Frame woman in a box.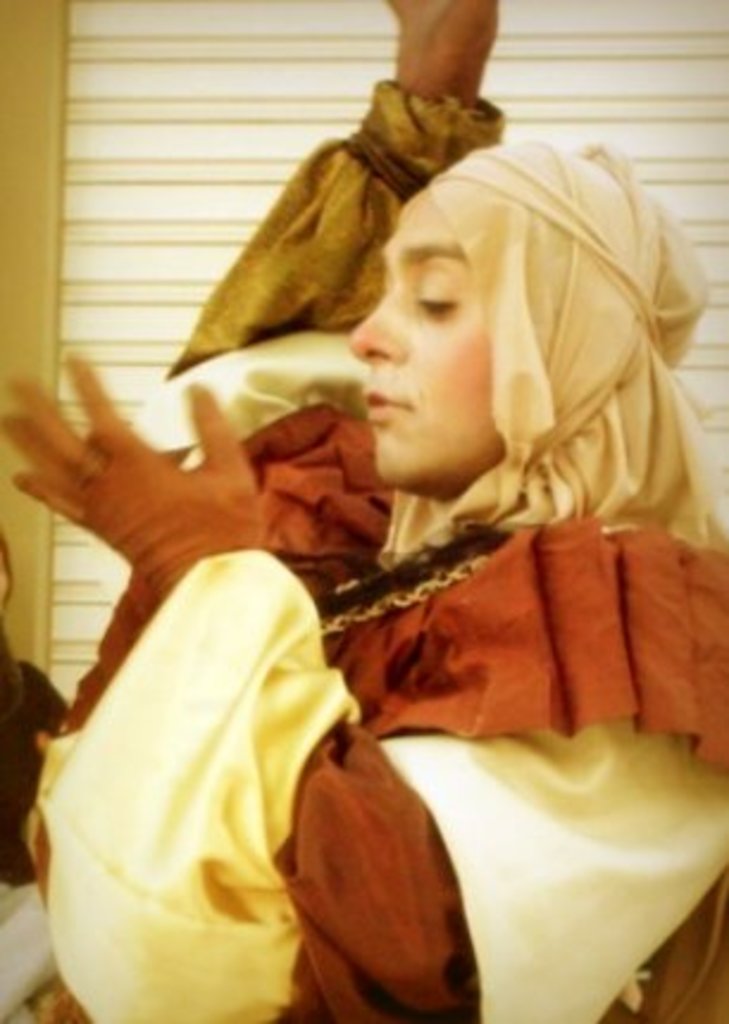
crop(0, 0, 727, 1022).
